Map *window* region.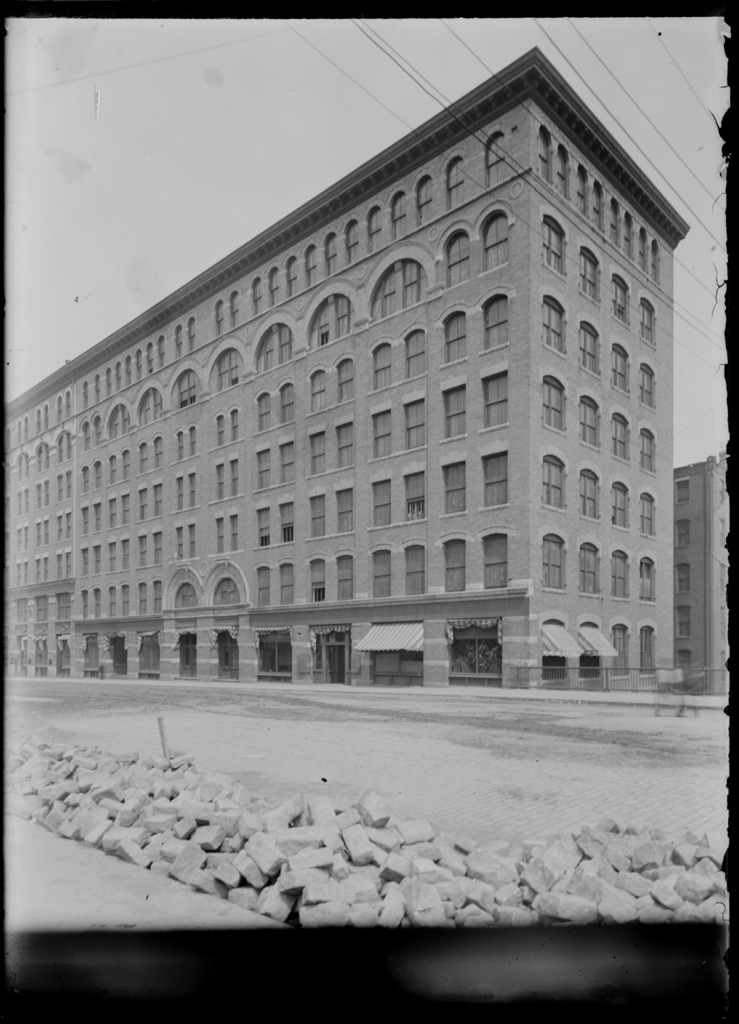
Mapped to detection(611, 347, 631, 398).
